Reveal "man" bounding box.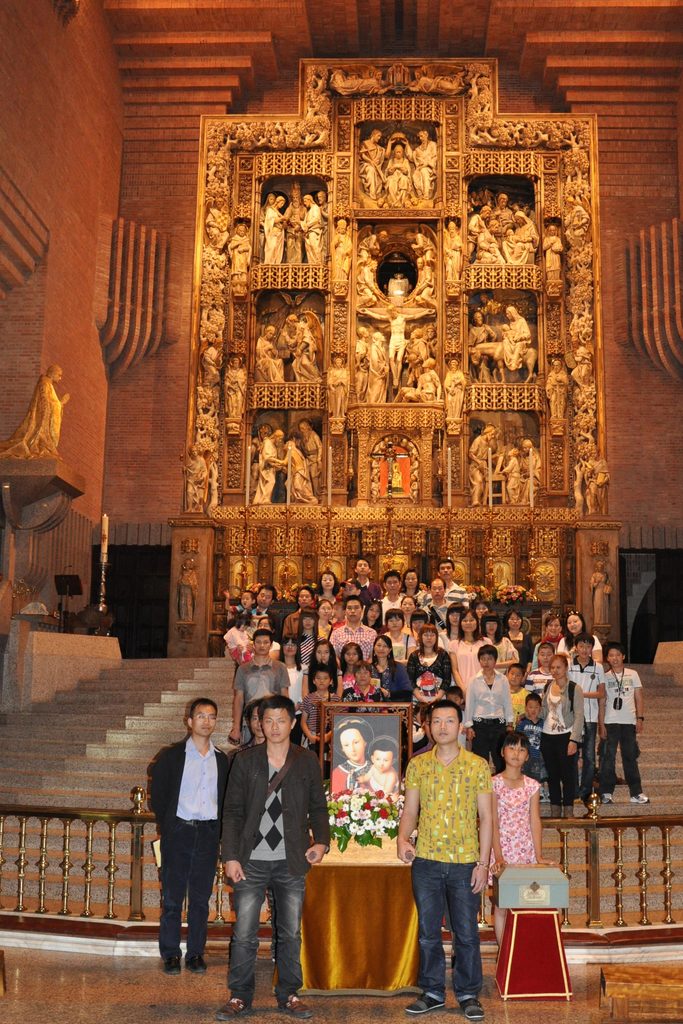
Revealed: box=[148, 711, 236, 972].
